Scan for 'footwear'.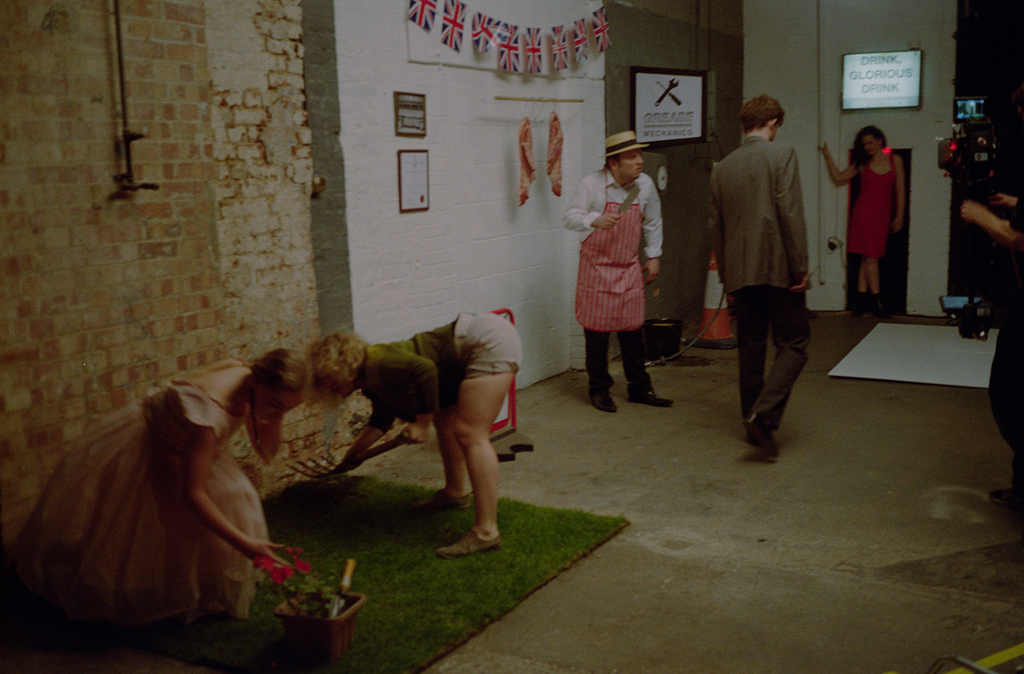
Scan result: x1=411, y1=489, x2=475, y2=508.
